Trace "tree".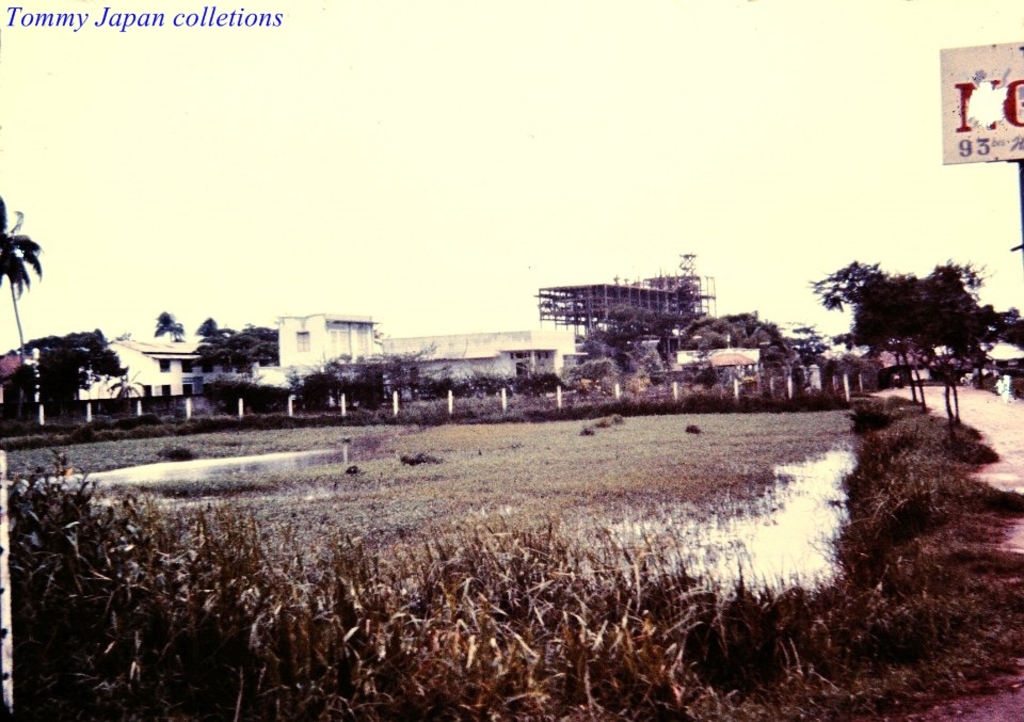
Traced to {"x1": 593, "y1": 303, "x2": 709, "y2": 359}.
